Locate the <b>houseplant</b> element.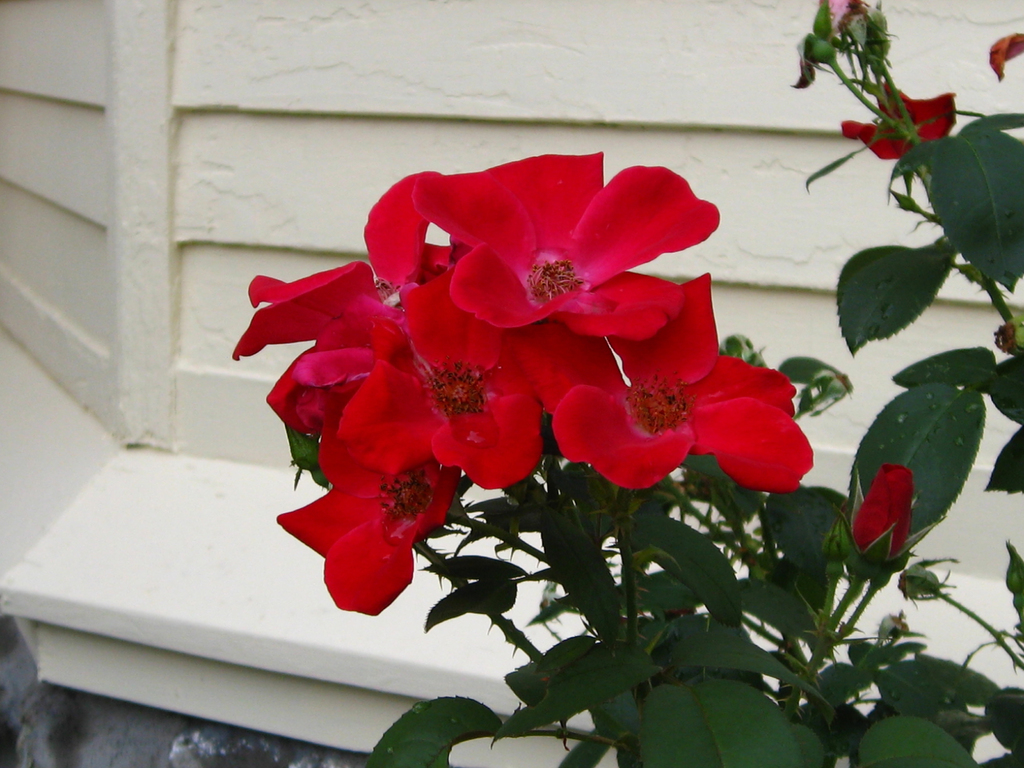
Element bbox: locate(234, 1, 1021, 765).
